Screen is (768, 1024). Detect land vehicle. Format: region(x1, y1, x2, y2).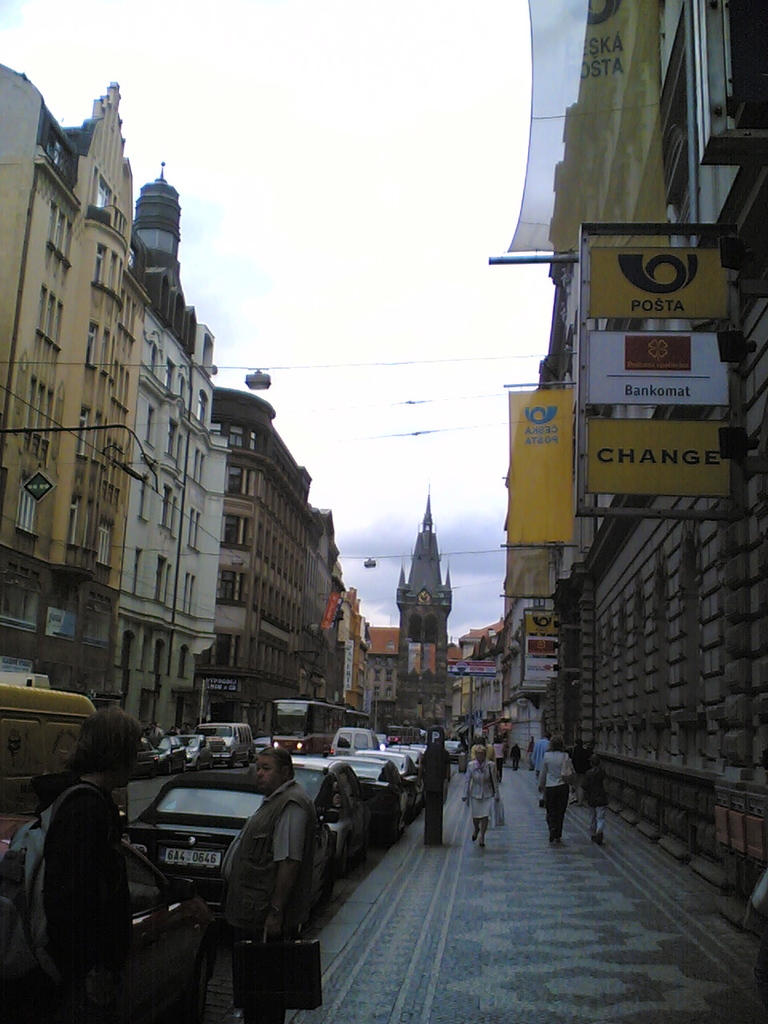
region(185, 730, 206, 770).
